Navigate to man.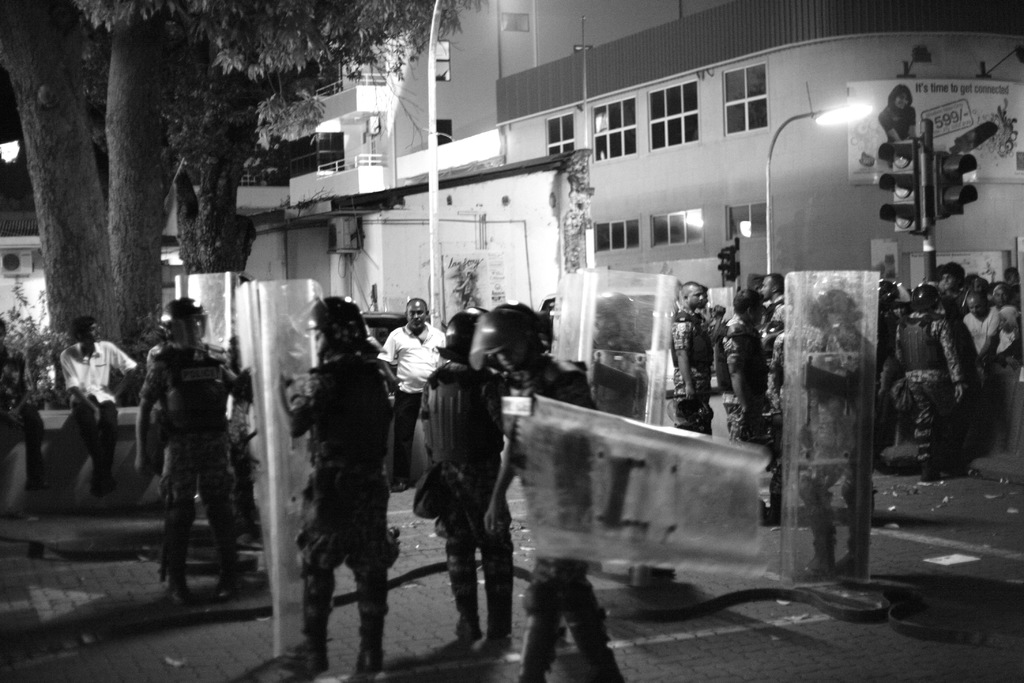
Navigation target: (left=1003, top=261, right=1021, bottom=297).
